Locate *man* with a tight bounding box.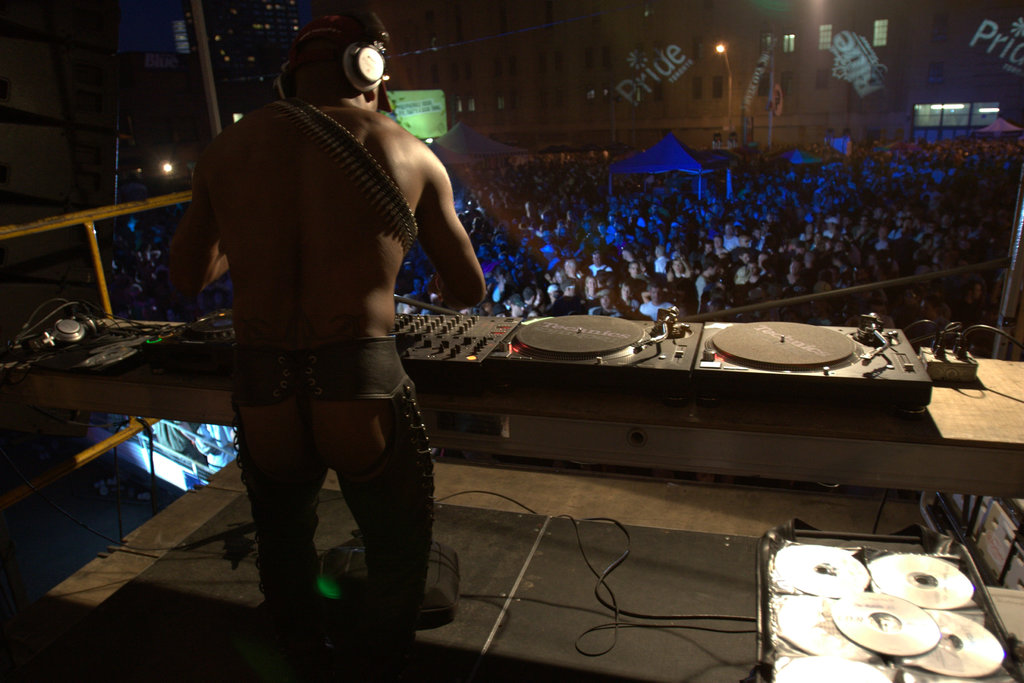
x1=561, y1=263, x2=579, y2=283.
